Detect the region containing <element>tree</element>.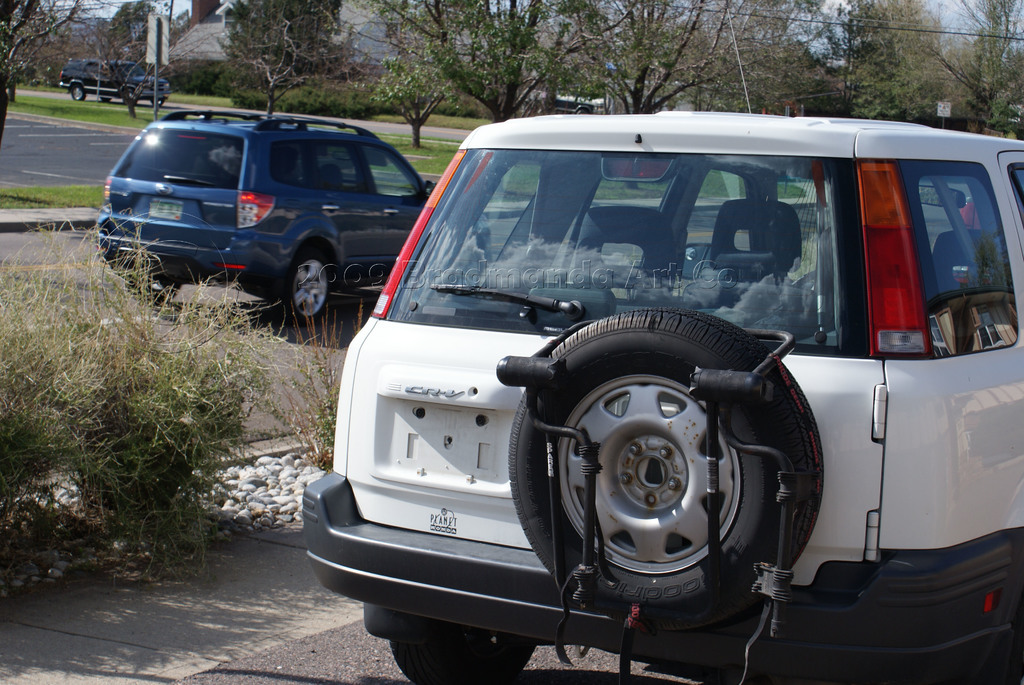
box=[561, 0, 744, 115].
